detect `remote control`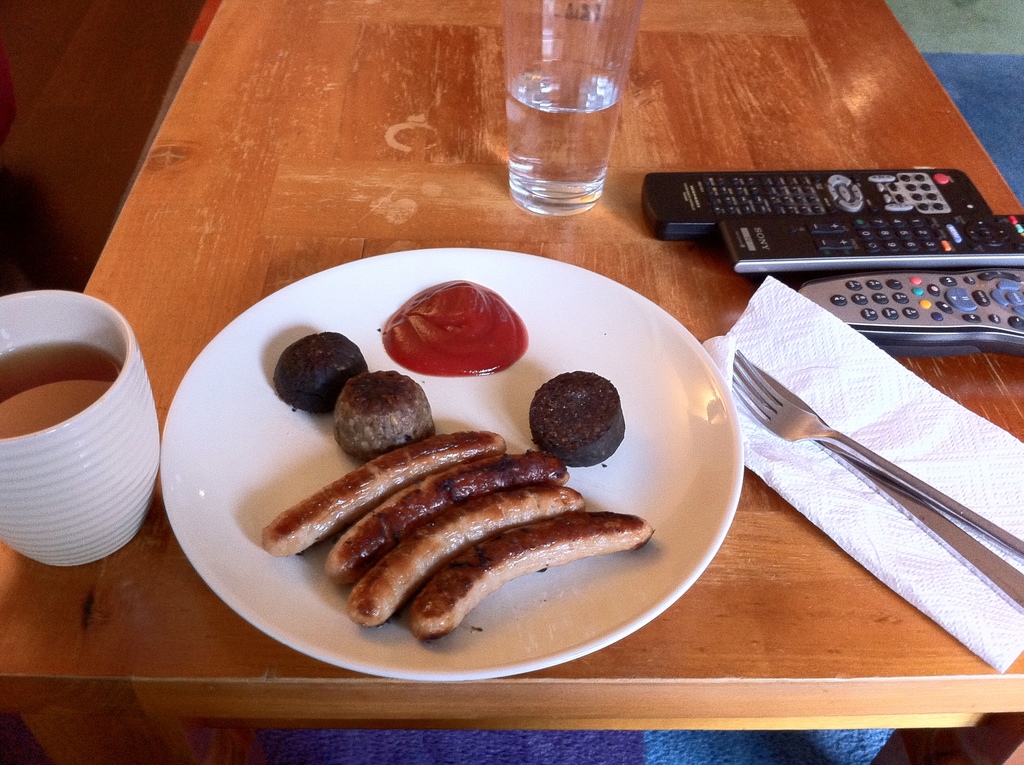
select_region(797, 269, 1023, 360)
